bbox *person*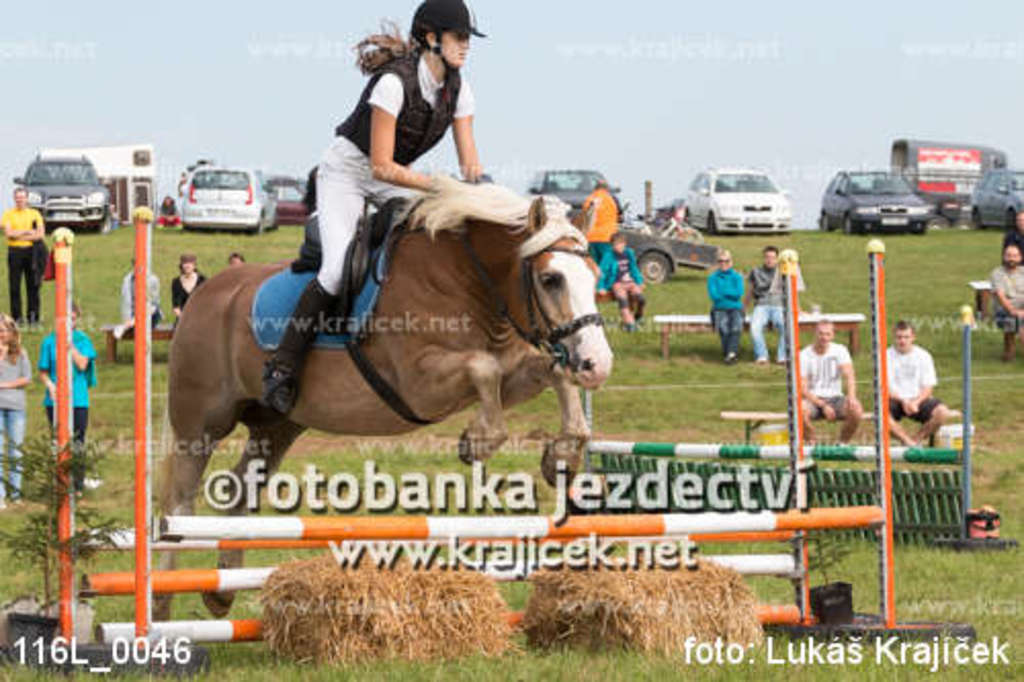
[x1=743, y1=240, x2=795, y2=358]
